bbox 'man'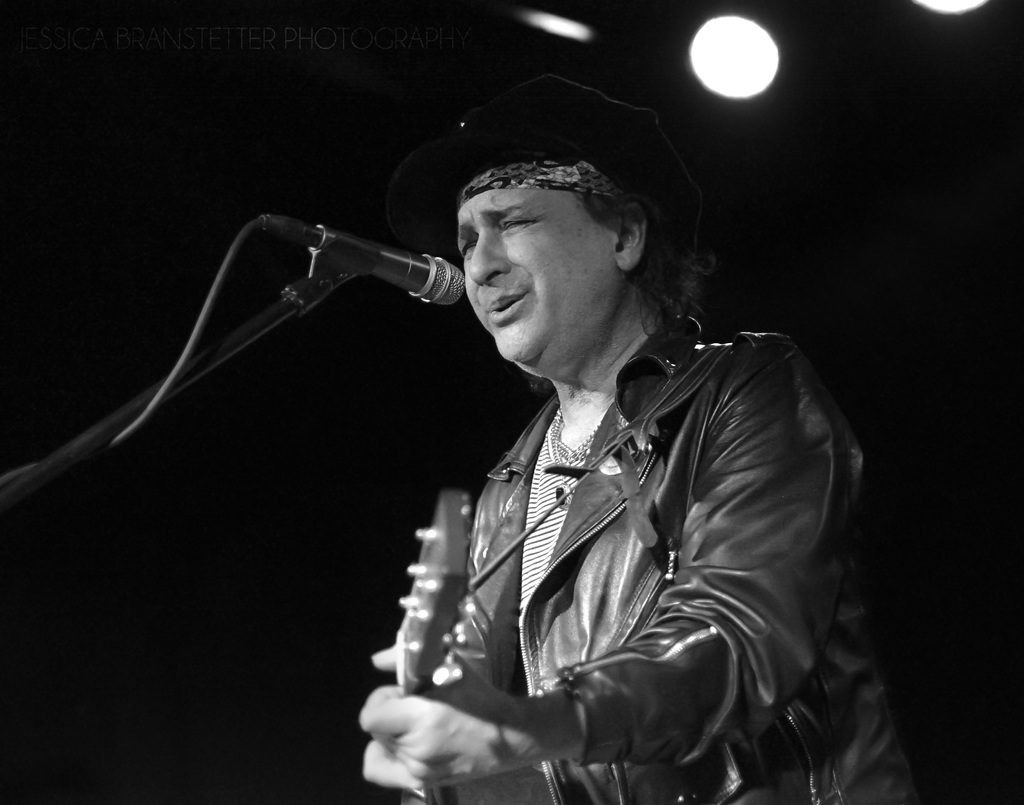
bbox(246, 66, 865, 804)
